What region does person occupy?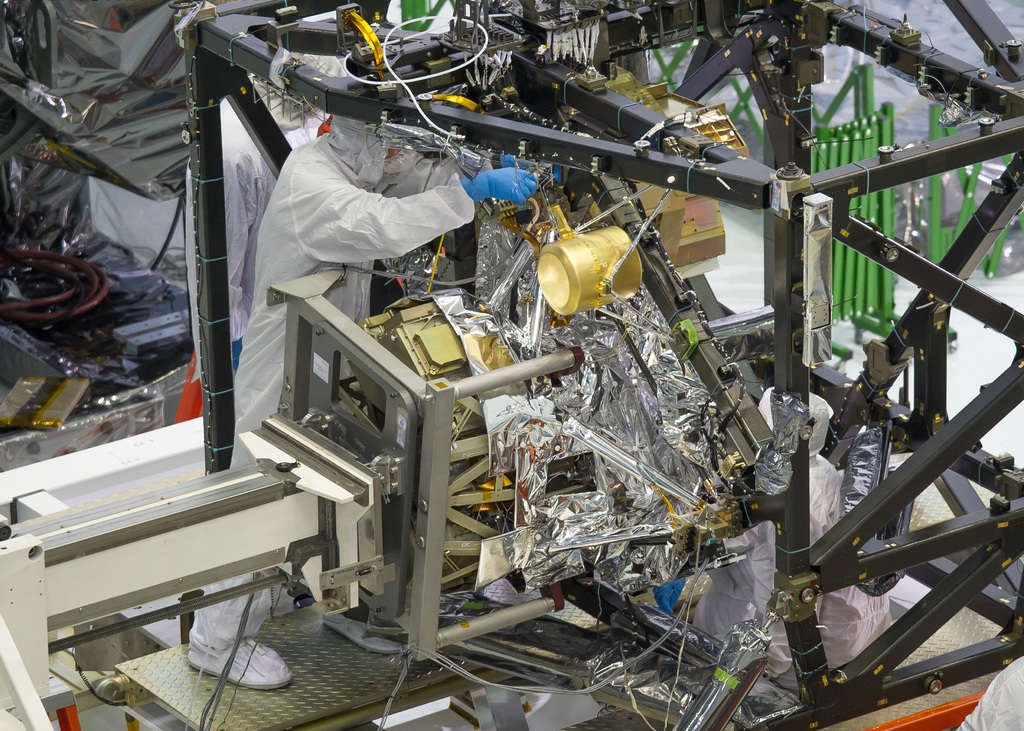
<region>243, 71, 465, 450</region>.
